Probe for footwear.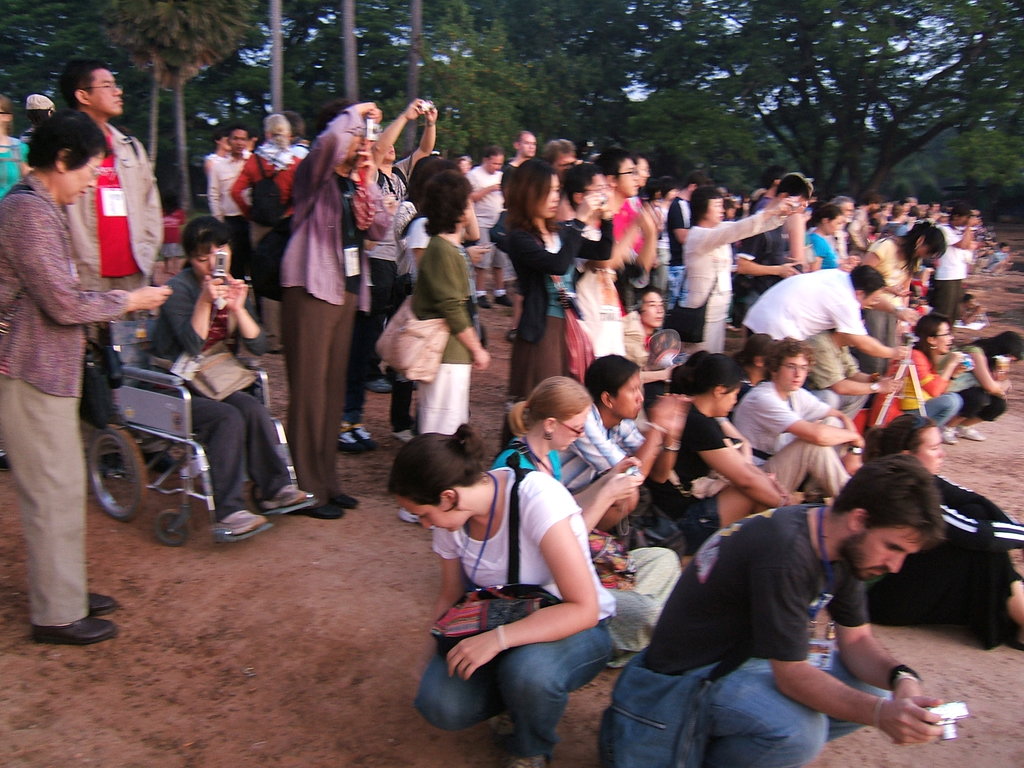
Probe result: Rect(485, 712, 515, 739).
